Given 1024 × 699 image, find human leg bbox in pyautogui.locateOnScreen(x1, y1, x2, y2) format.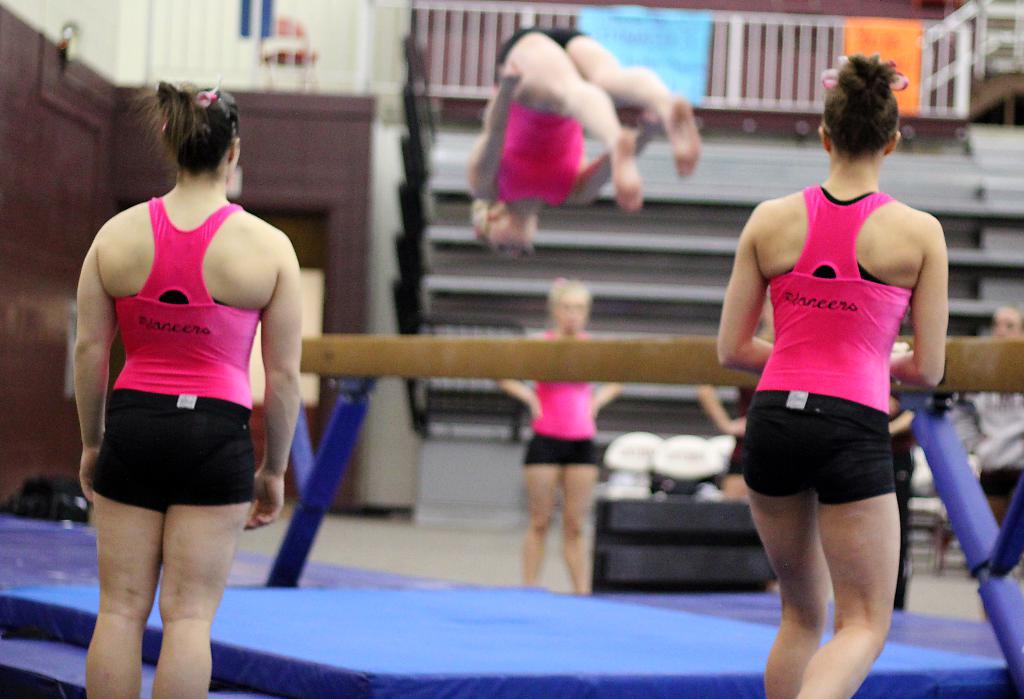
pyautogui.locateOnScreen(564, 436, 602, 595).
